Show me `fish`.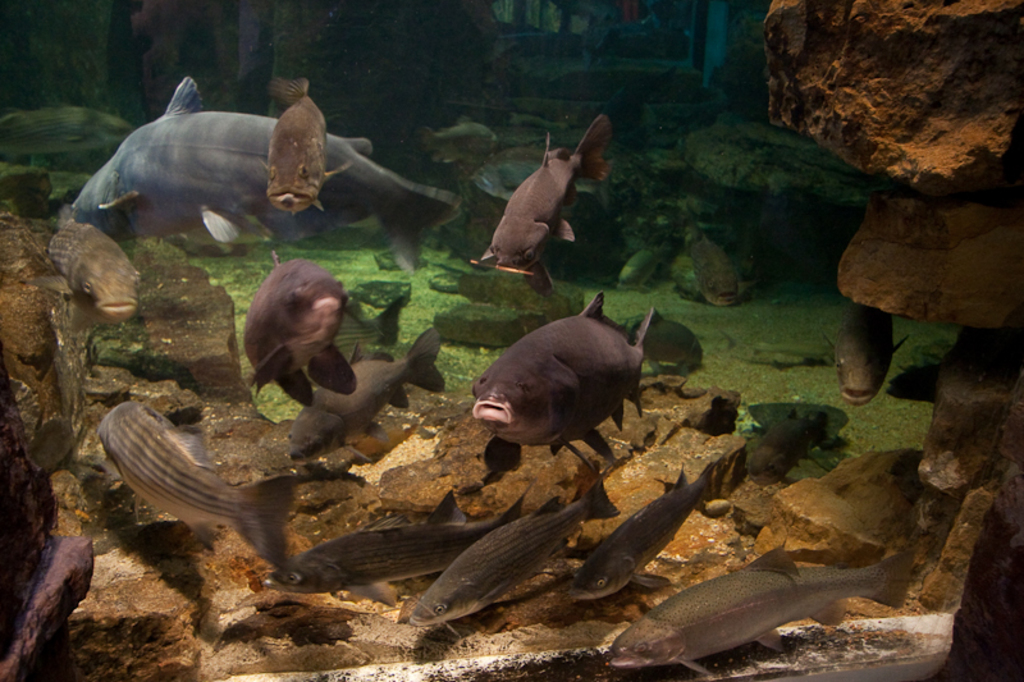
`fish` is here: region(35, 212, 138, 322).
